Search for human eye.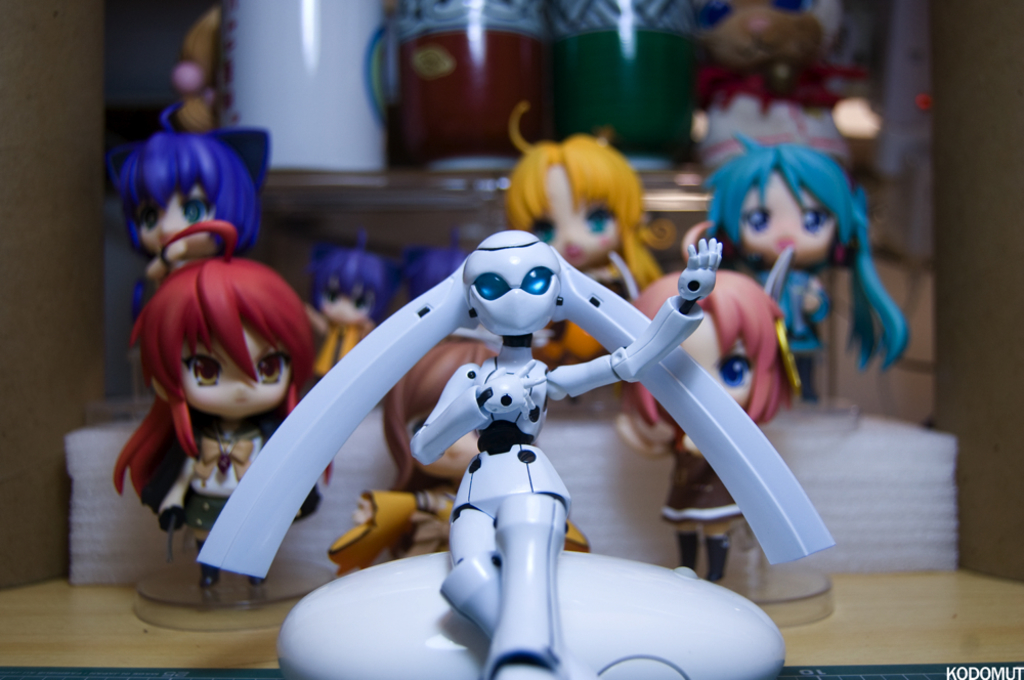
Found at [left=180, top=196, right=214, bottom=225].
